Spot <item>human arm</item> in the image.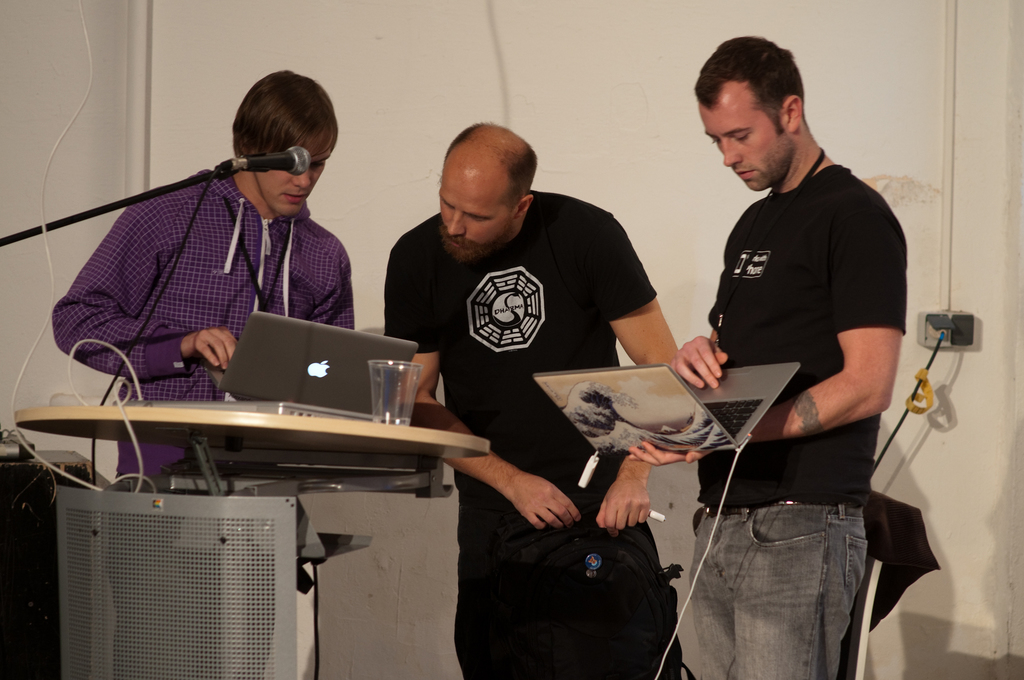
<item>human arm</item> found at locate(50, 200, 237, 376).
